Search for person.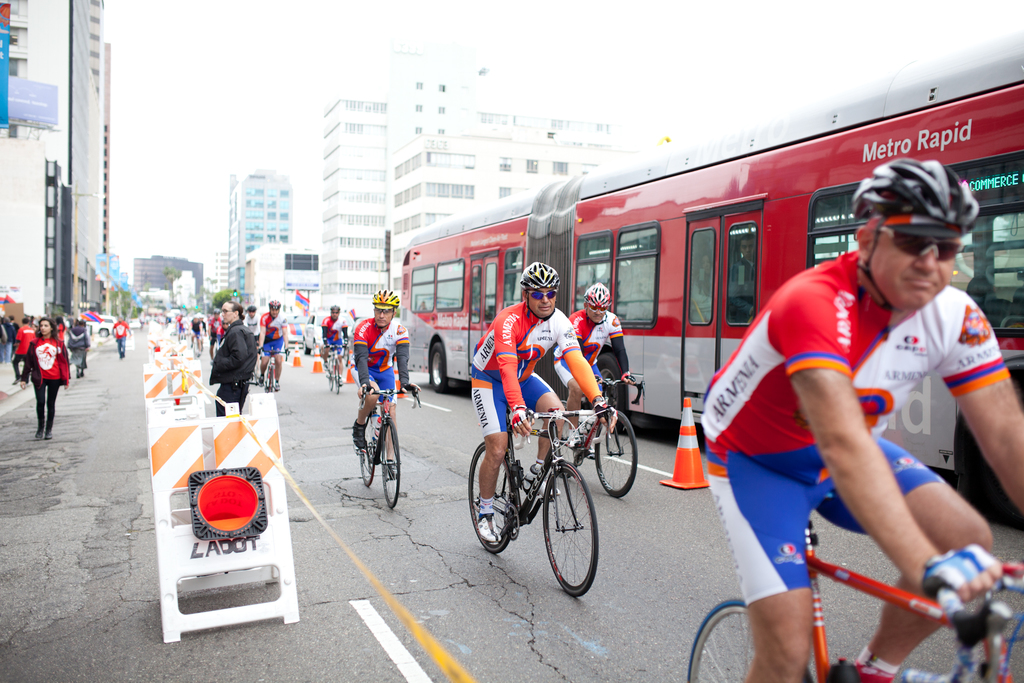
Found at <region>15, 315, 69, 447</region>.
